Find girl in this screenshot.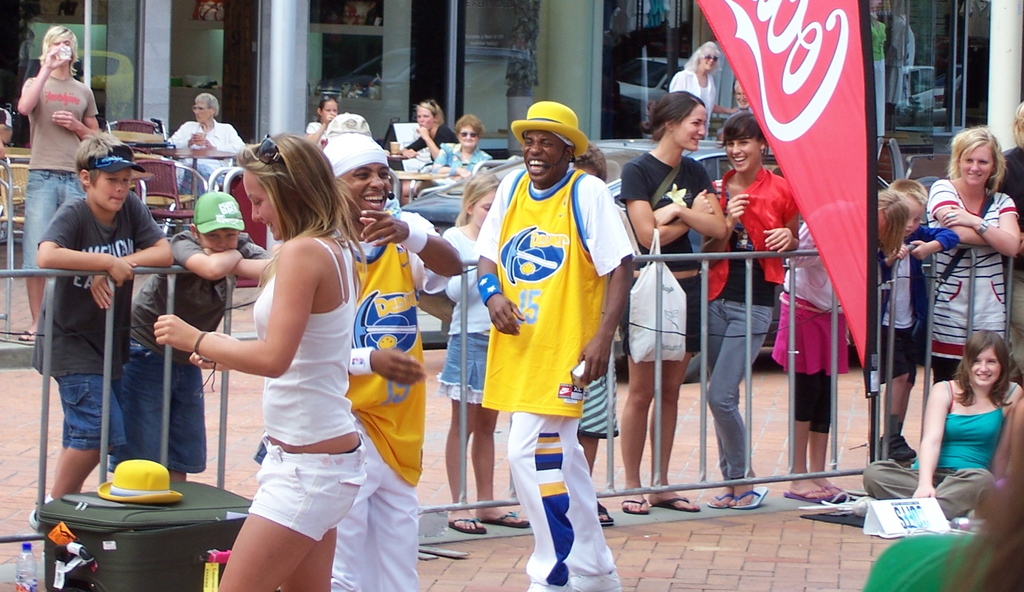
The bounding box for girl is select_region(699, 111, 801, 511).
